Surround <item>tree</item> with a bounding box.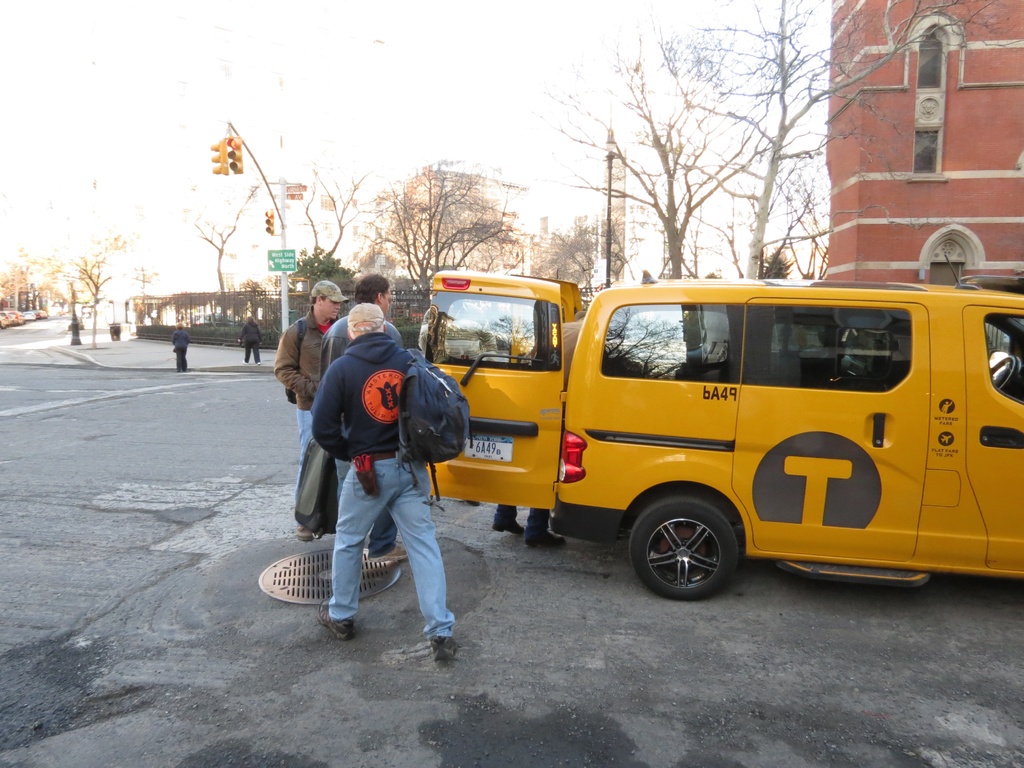
[300, 169, 378, 267].
